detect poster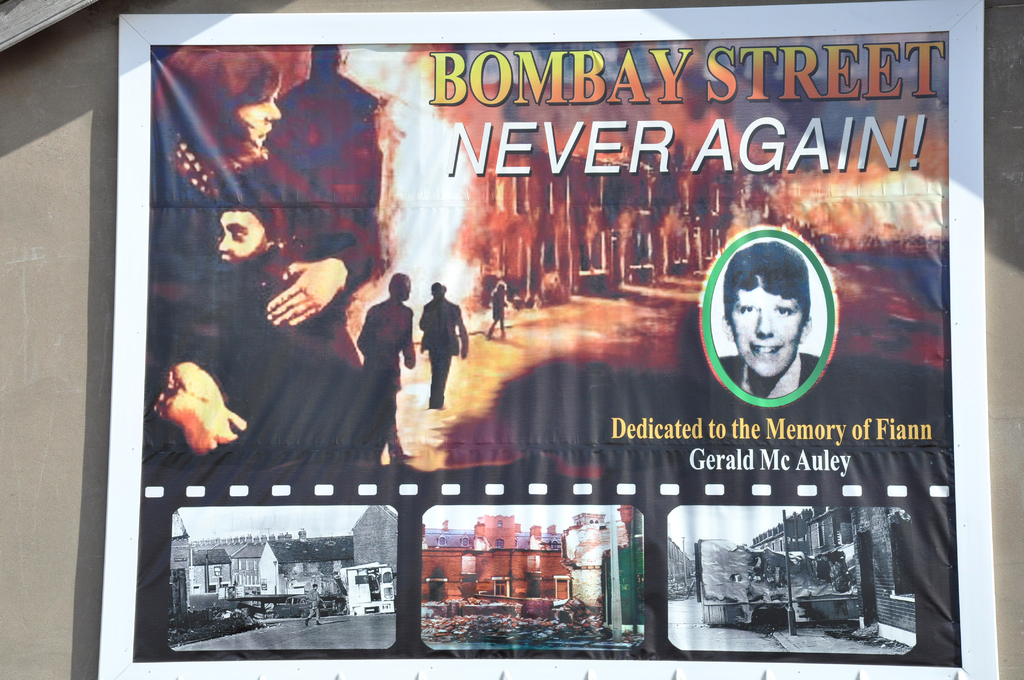
l=99, t=13, r=999, b=679
